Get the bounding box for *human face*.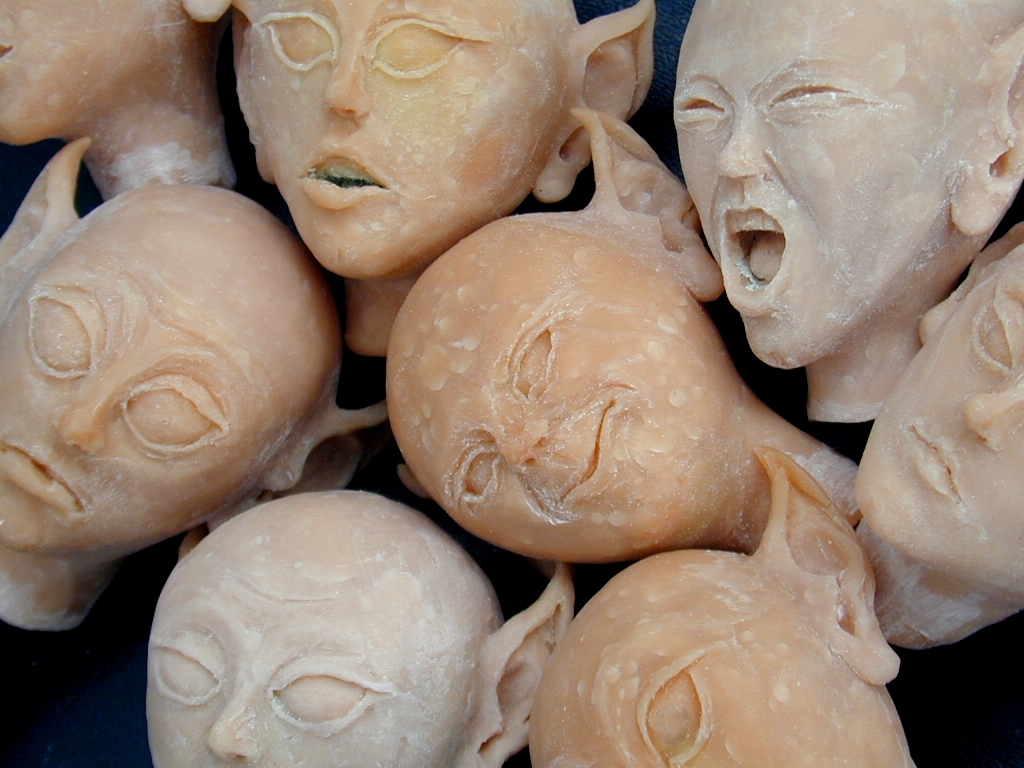
379/241/742/567.
